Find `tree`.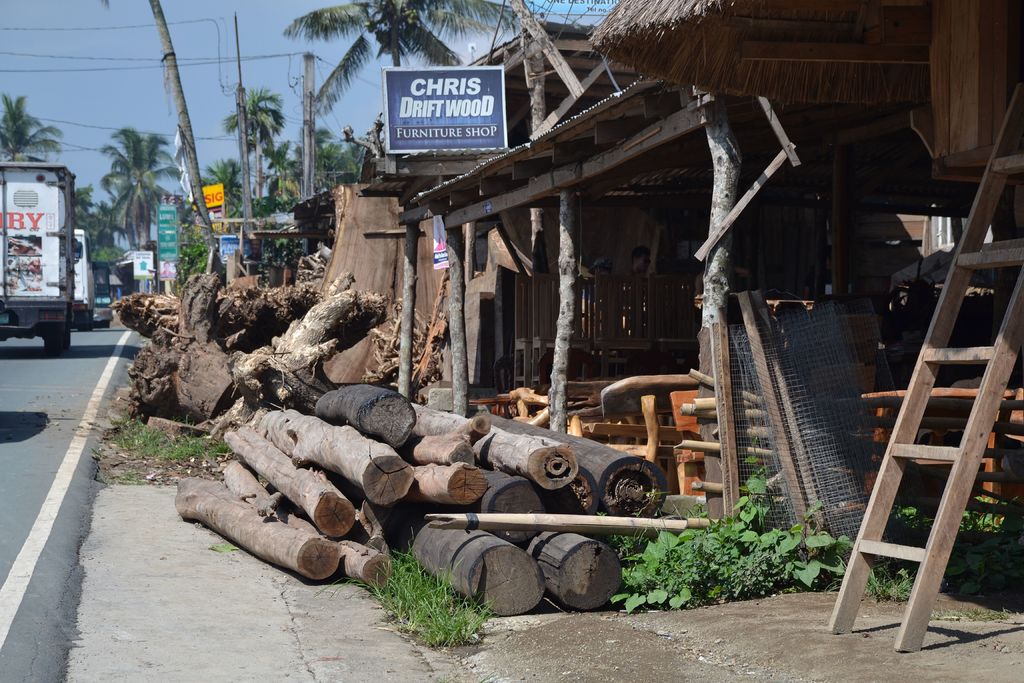
270, 0, 532, 195.
